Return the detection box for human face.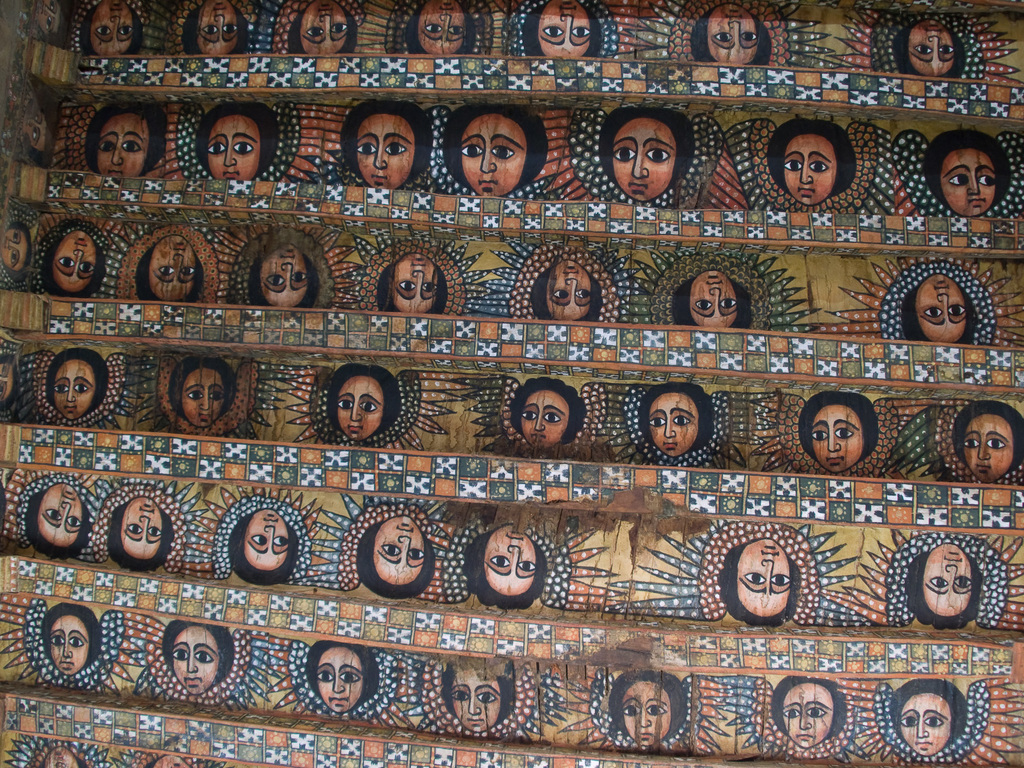
624,685,674,749.
